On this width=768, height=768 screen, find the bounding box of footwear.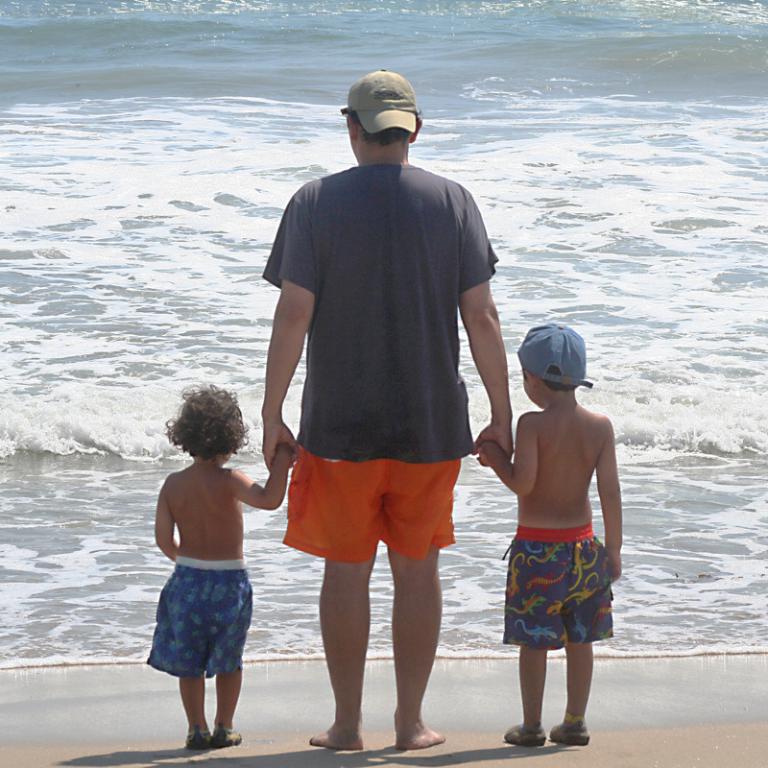
Bounding box: crop(499, 719, 551, 753).
